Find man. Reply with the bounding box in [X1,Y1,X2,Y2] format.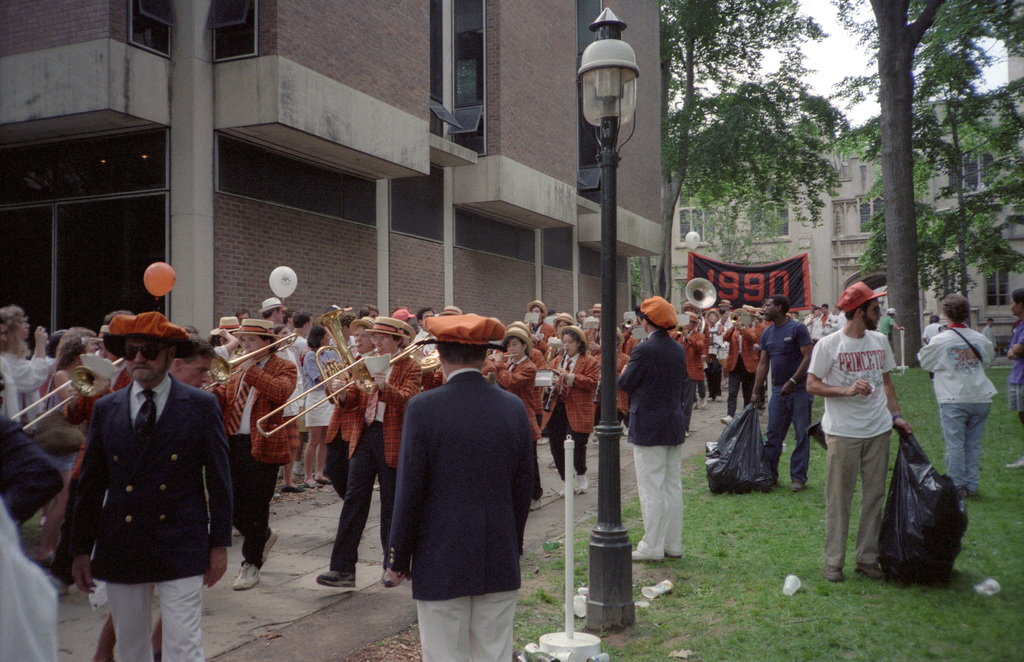
[213,319,300,592].
